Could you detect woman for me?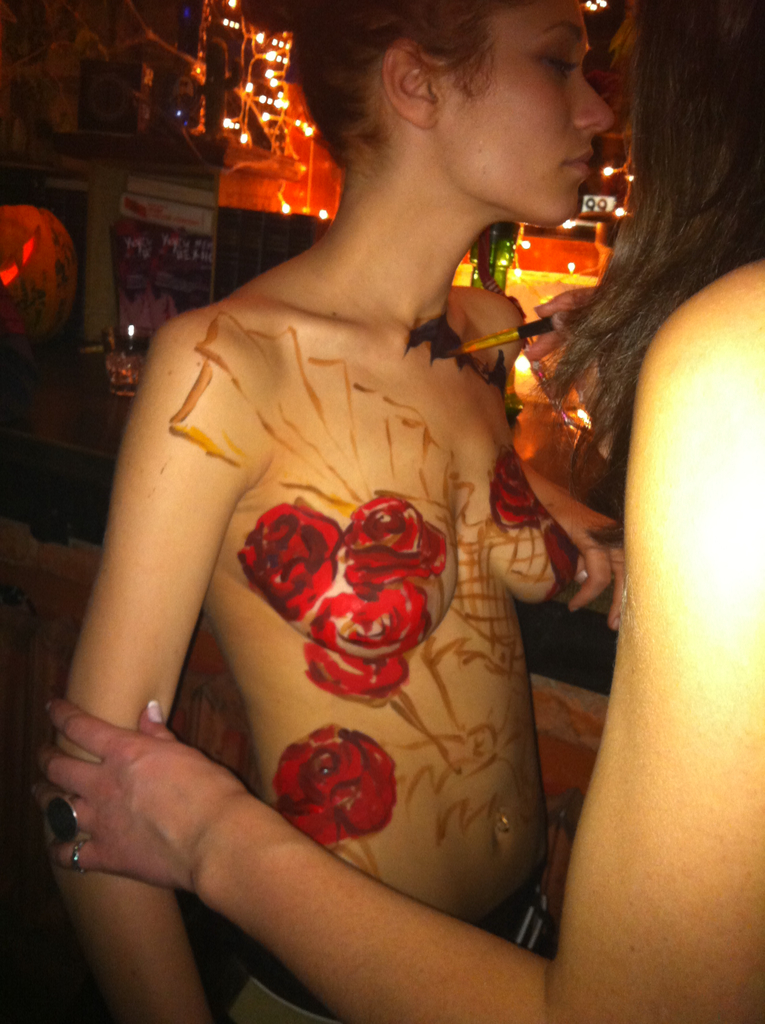
Detection result: pyautogui.locateOnScreen(29, 0, 764, 1023).
